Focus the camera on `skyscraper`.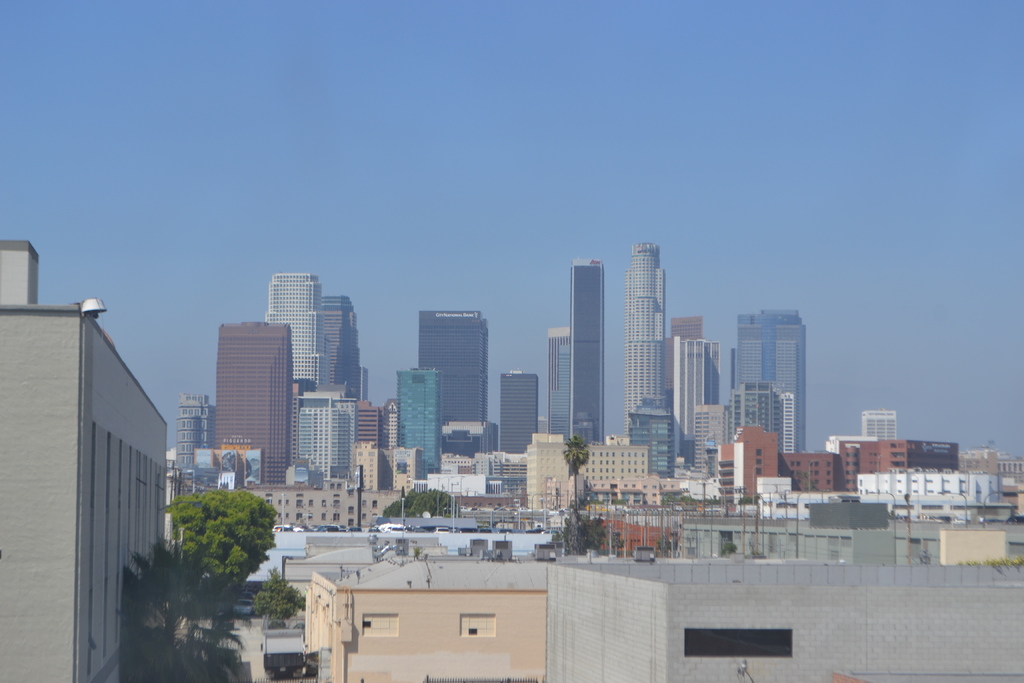
Focus region: rect(342, 407, 381, 509).
